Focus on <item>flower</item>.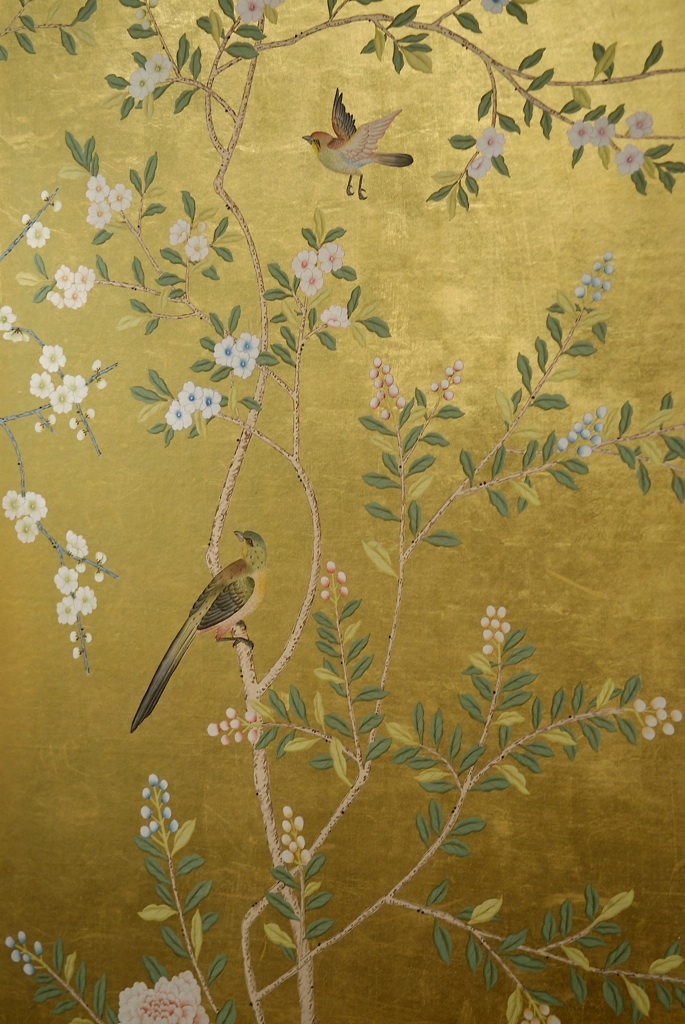
Focused at <region>49, 199, 65, 212</region>.
